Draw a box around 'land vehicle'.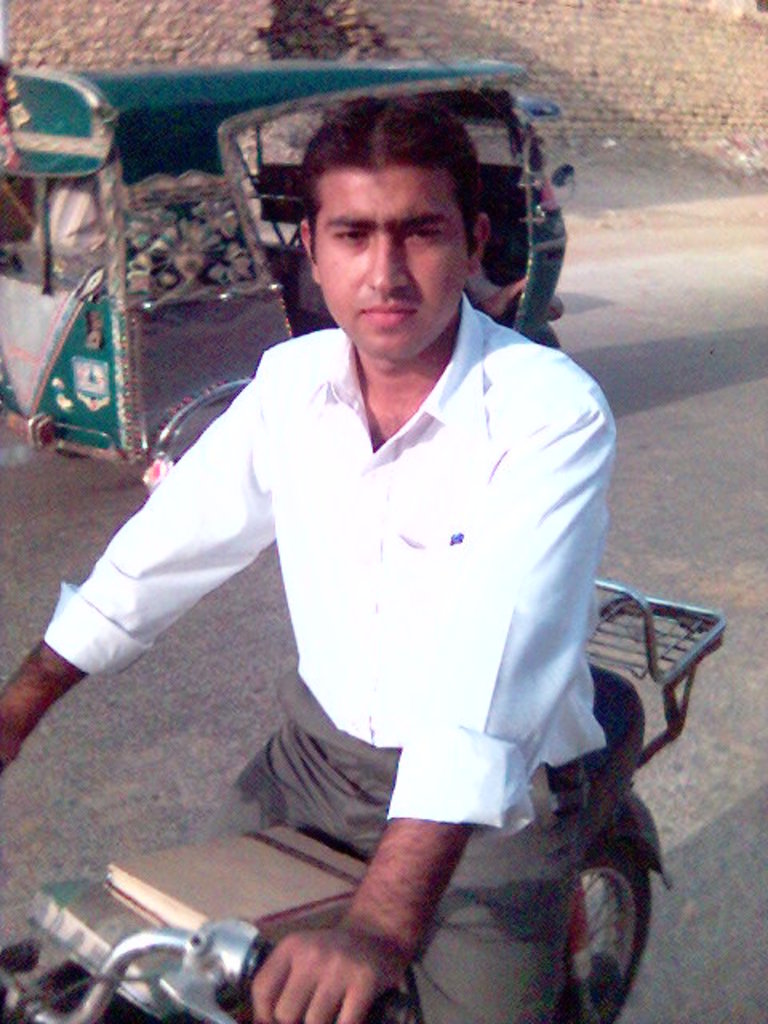
pyautogui.locateOnScreen(0, 581, 714, 1022).
